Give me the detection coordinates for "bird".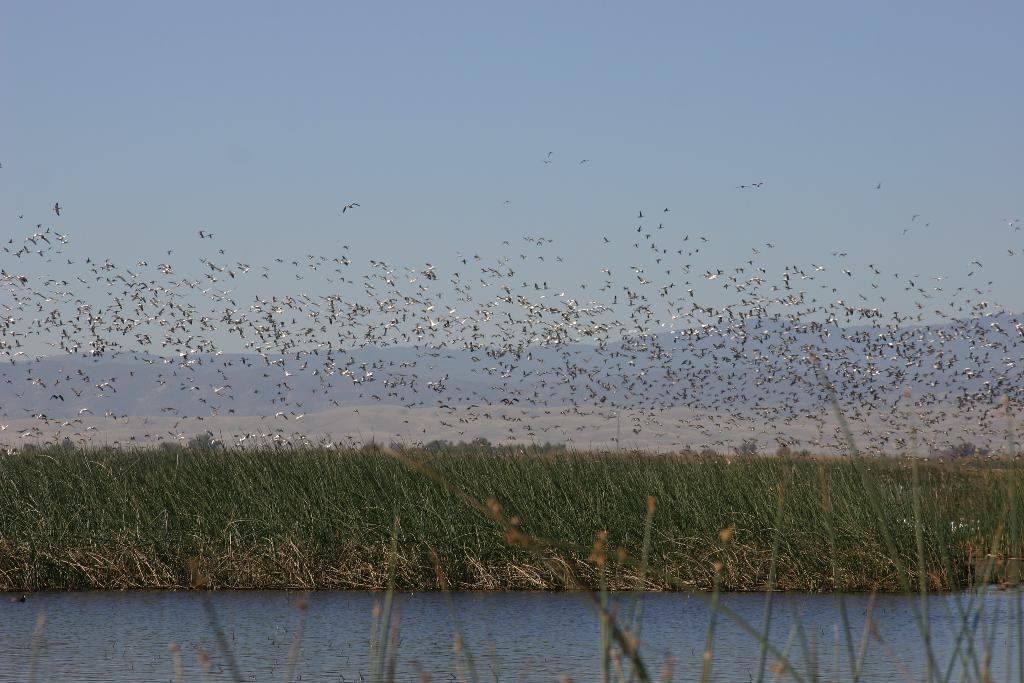
<box>342,200,363,213</box>.
